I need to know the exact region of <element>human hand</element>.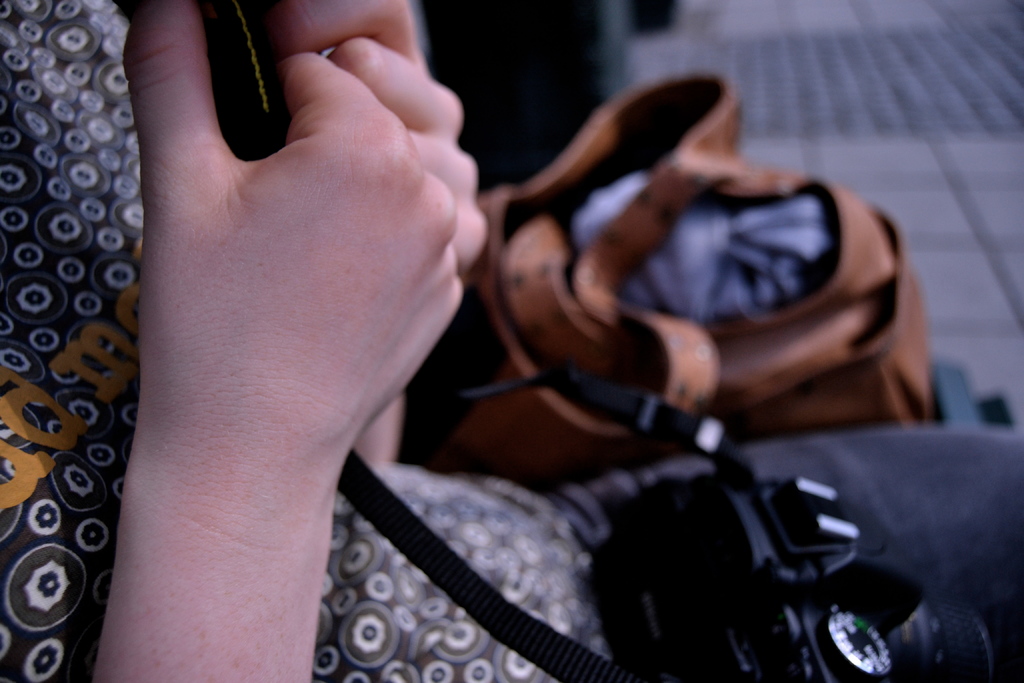
Region: 96 17 557 611.
